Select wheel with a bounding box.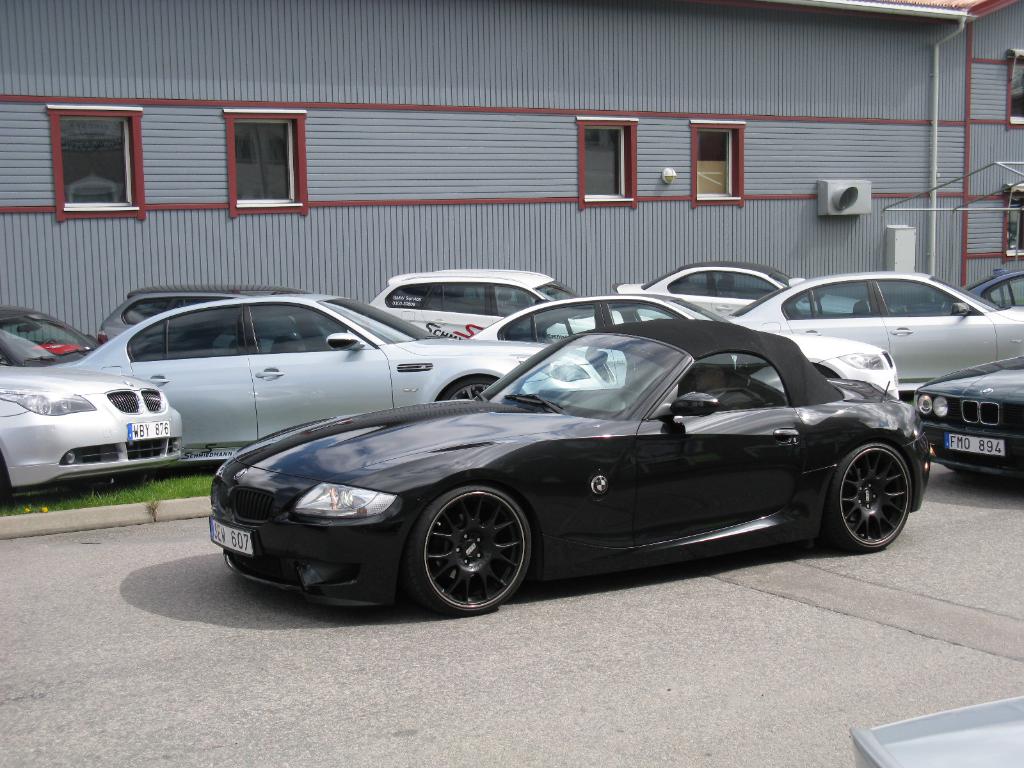
bbox=(939, 301, 947, 316).
